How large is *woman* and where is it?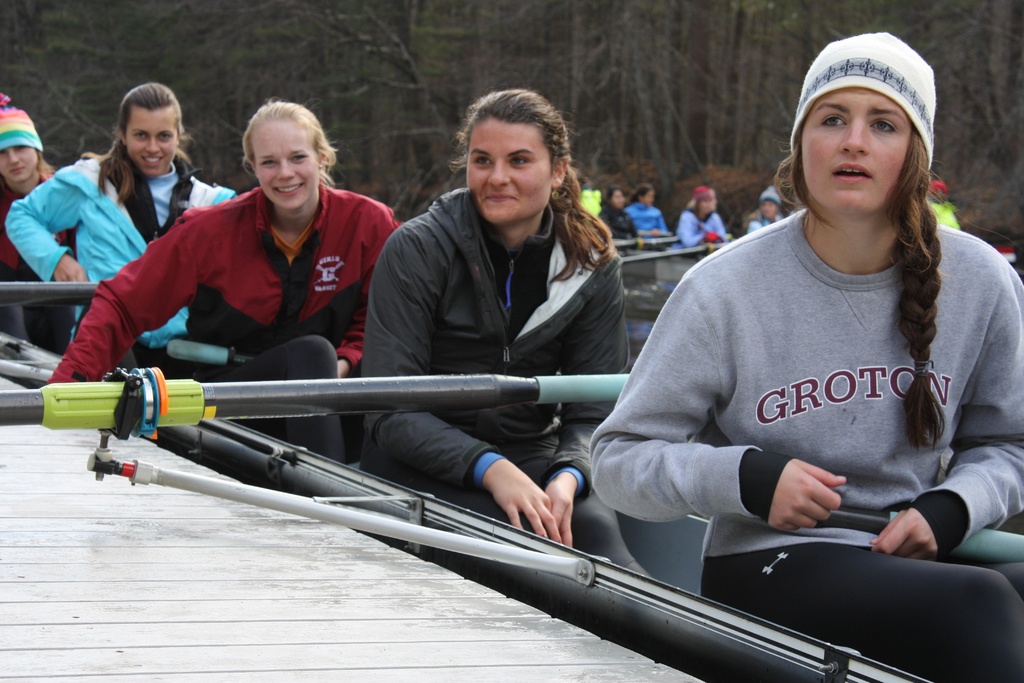
Bounding box: left=504, top=81, right=998, bottom=666.
